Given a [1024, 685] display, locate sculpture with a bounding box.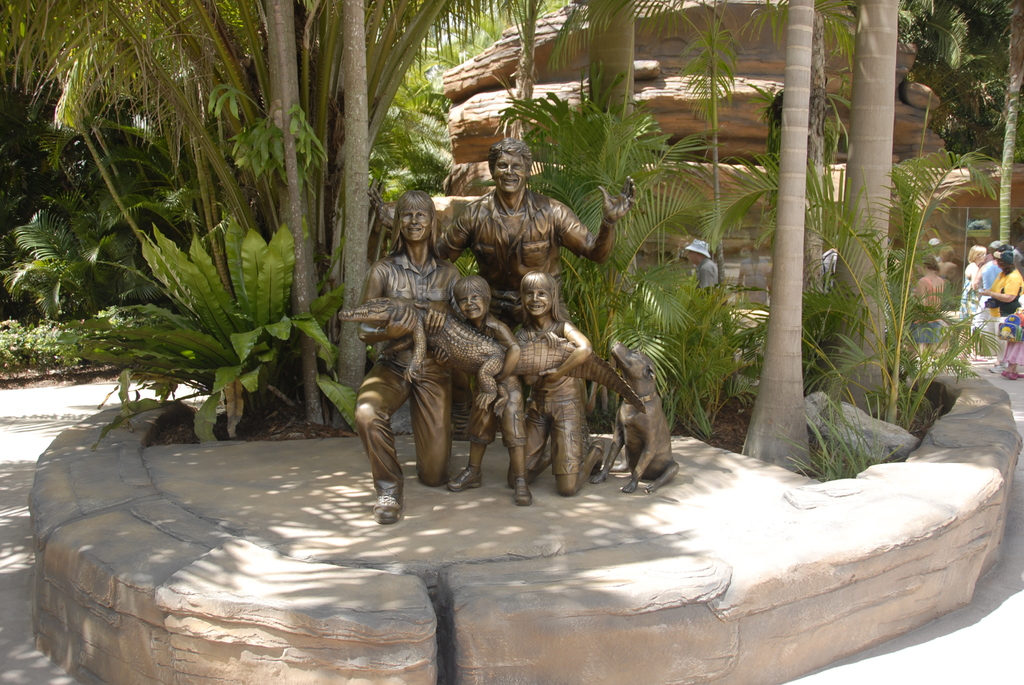
Located: x1=507 y1=264 x2=616 y2=504.
